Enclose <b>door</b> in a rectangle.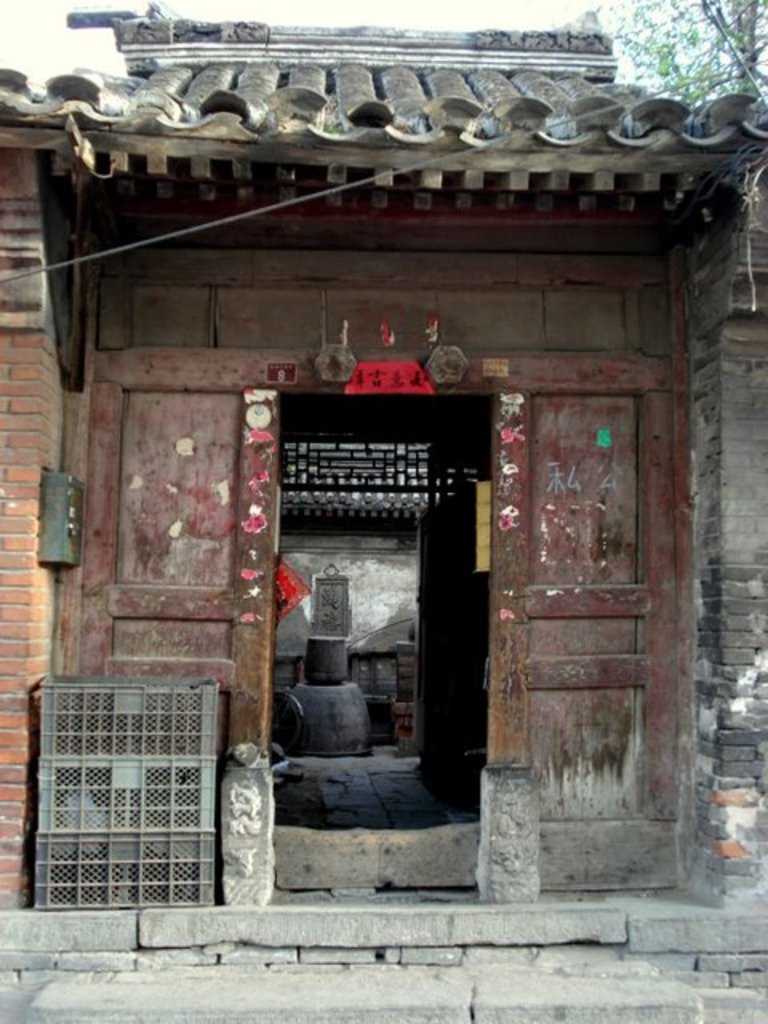
bbox=(82, 355, 696, 909).
